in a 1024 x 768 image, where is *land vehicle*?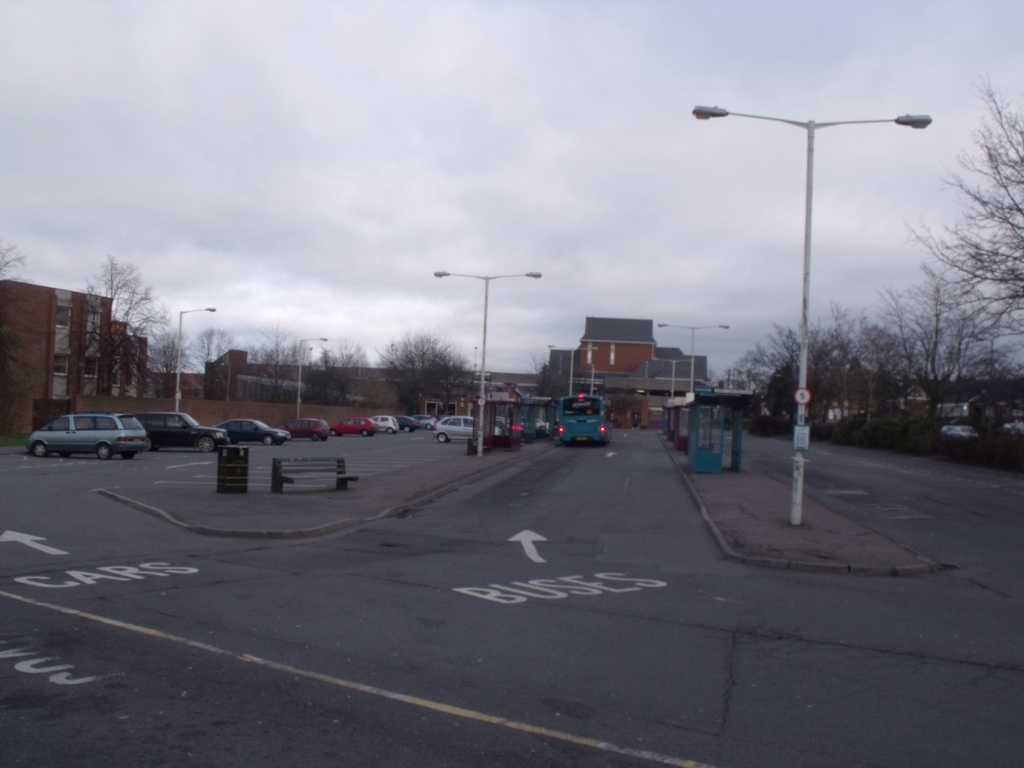
526/419/547/428.
